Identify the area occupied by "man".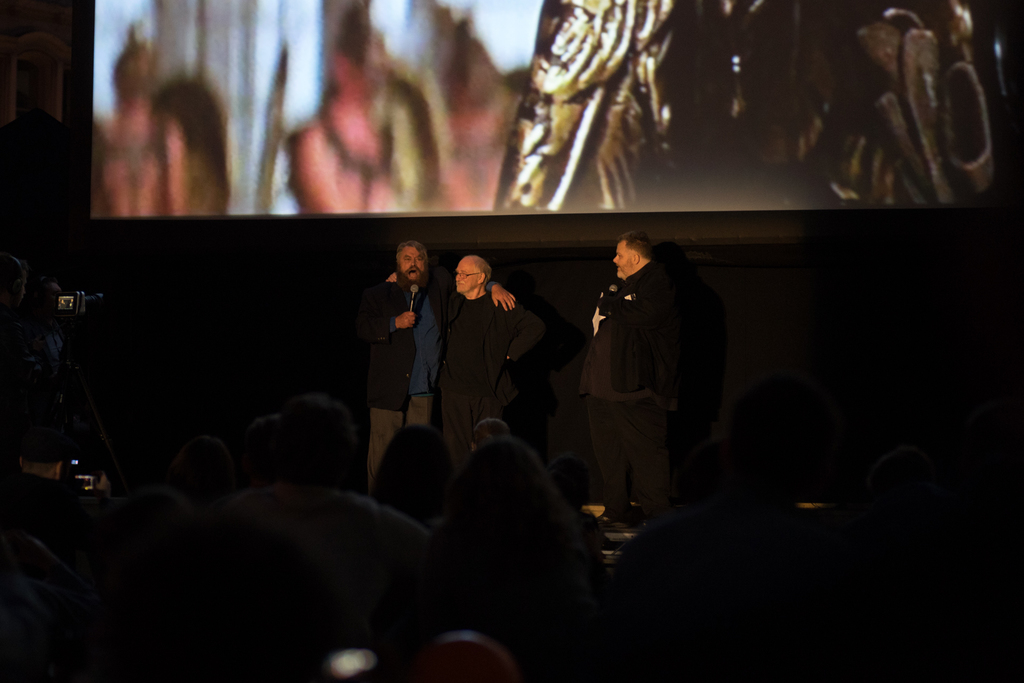
Area: 5, 431, 115, 526.
